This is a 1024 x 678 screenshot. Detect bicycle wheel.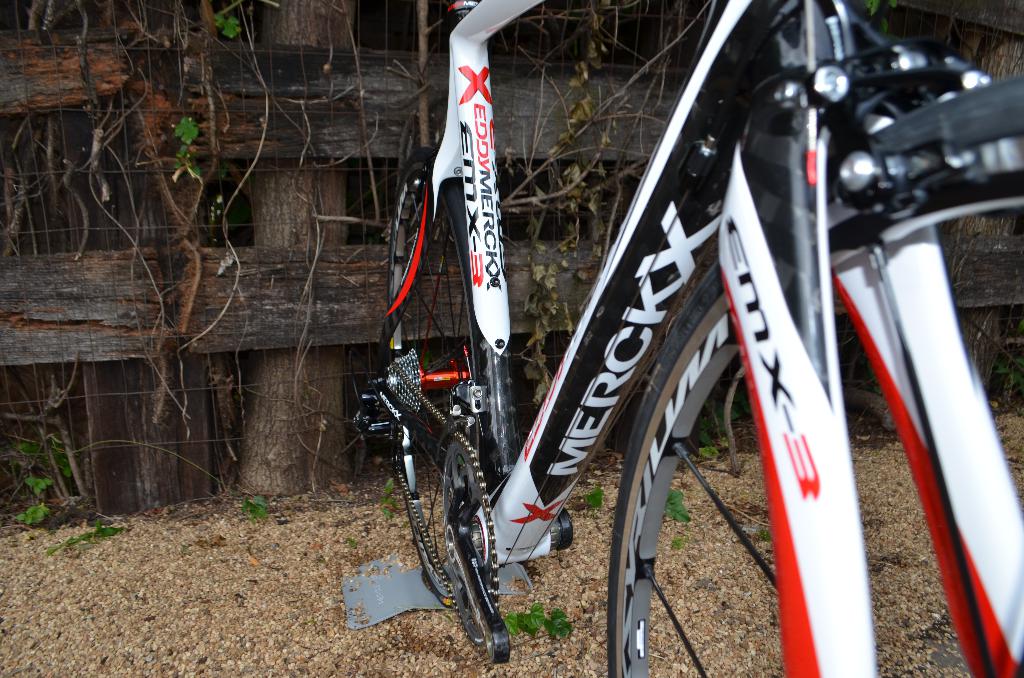
(x1=367, y1=175, x2=493, y2=622).
